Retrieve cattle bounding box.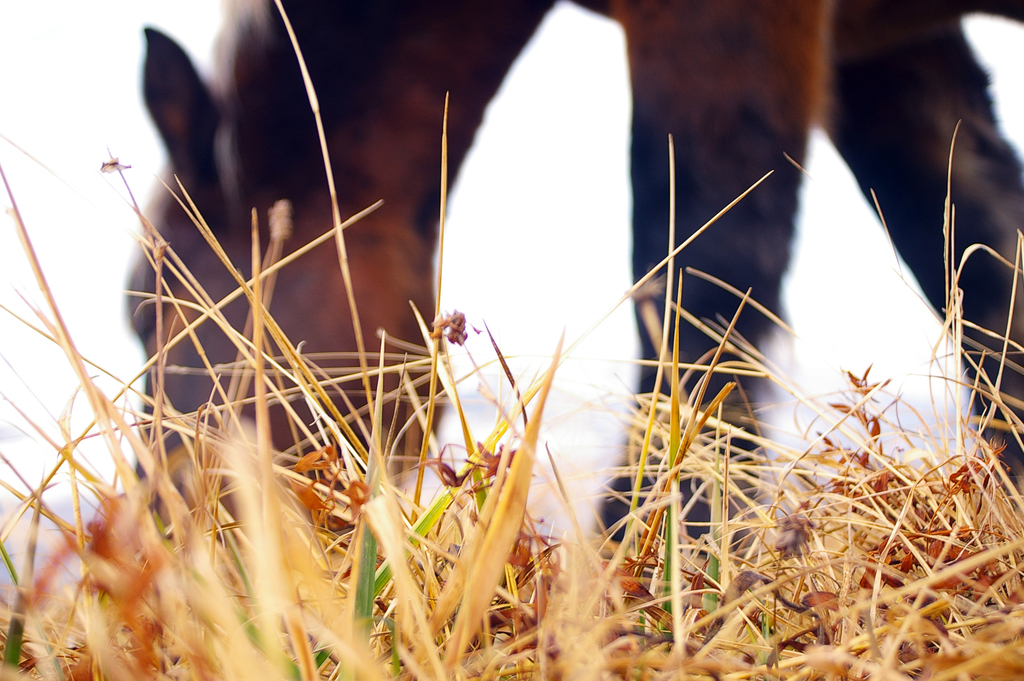
Bounding box: 118:0:1023:578.
